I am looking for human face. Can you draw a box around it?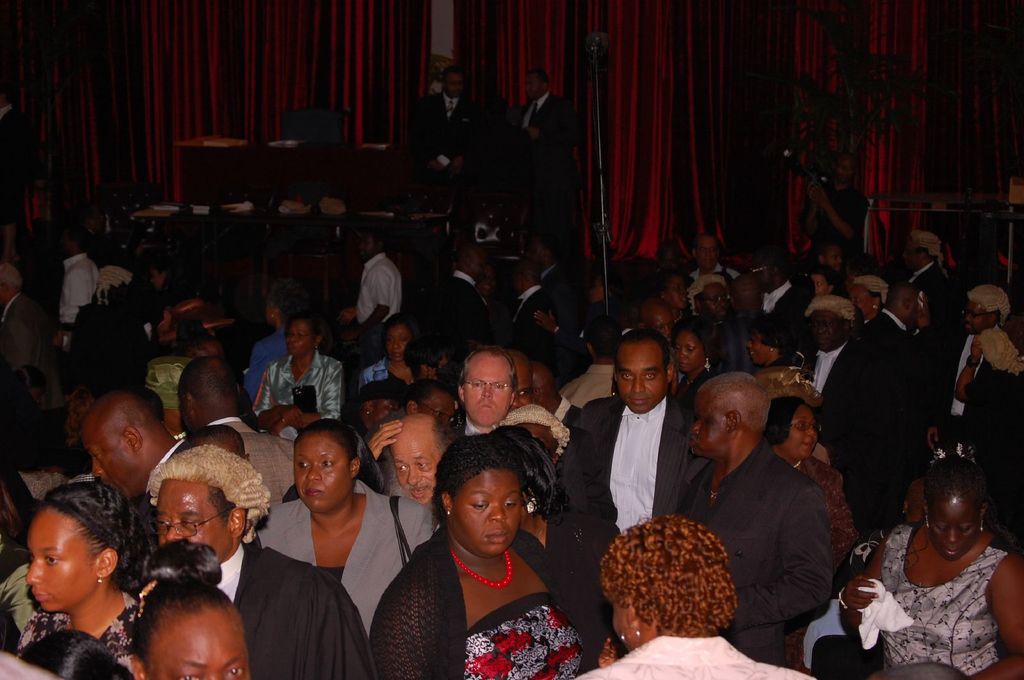
Sure, the bounding box is box=[701, 283, 735, 319].
